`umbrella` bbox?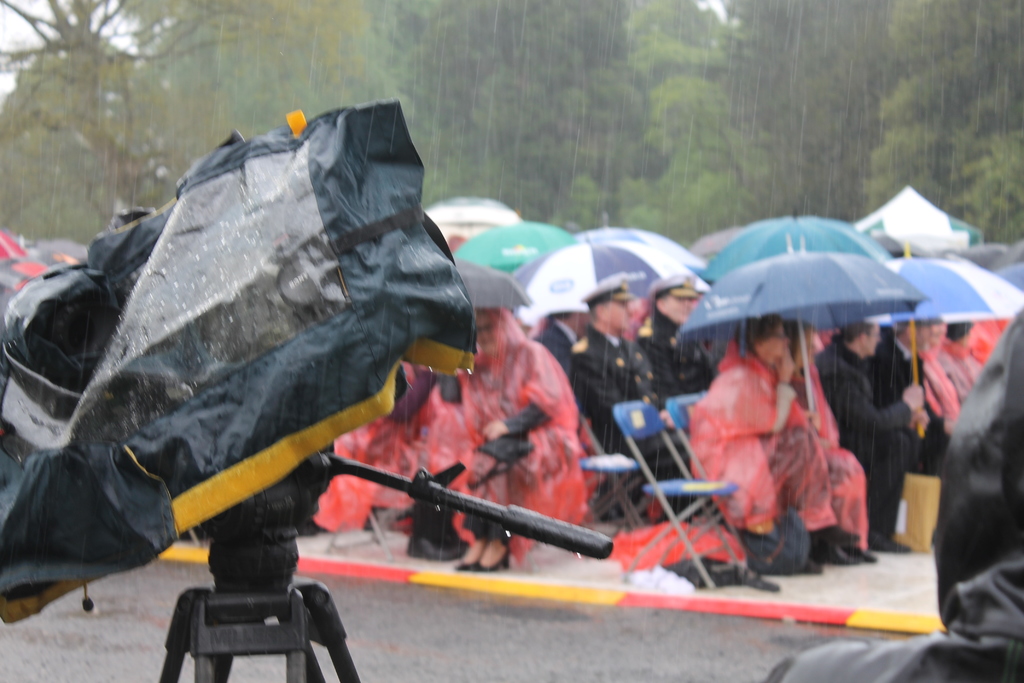
<bbox>689, 208, 954, 424</bbox>
